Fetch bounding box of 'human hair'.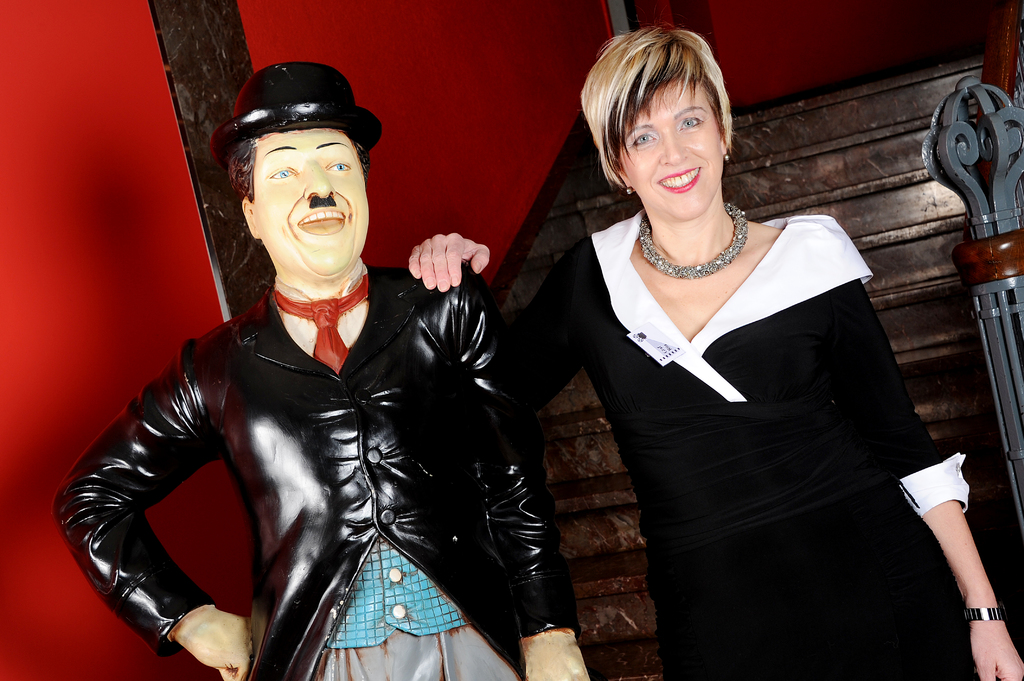
Bbox: <region>227, 135, 372, 206</region>.
